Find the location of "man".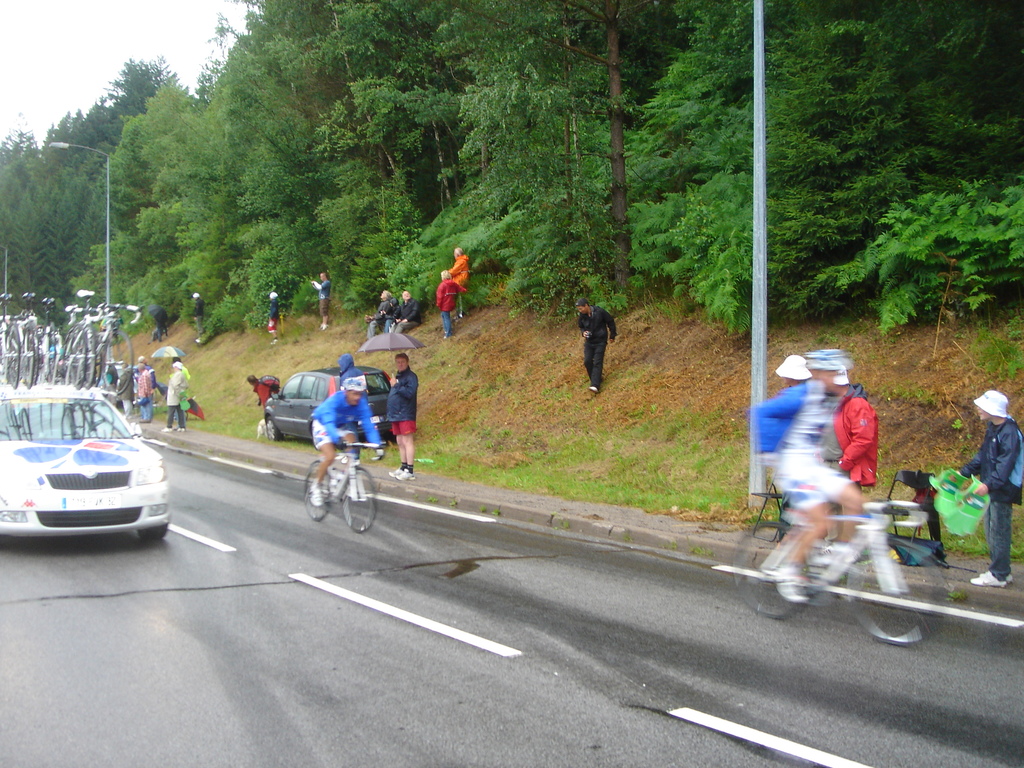
Location: [x1=575, y1=296, x2=617, y2=396].
